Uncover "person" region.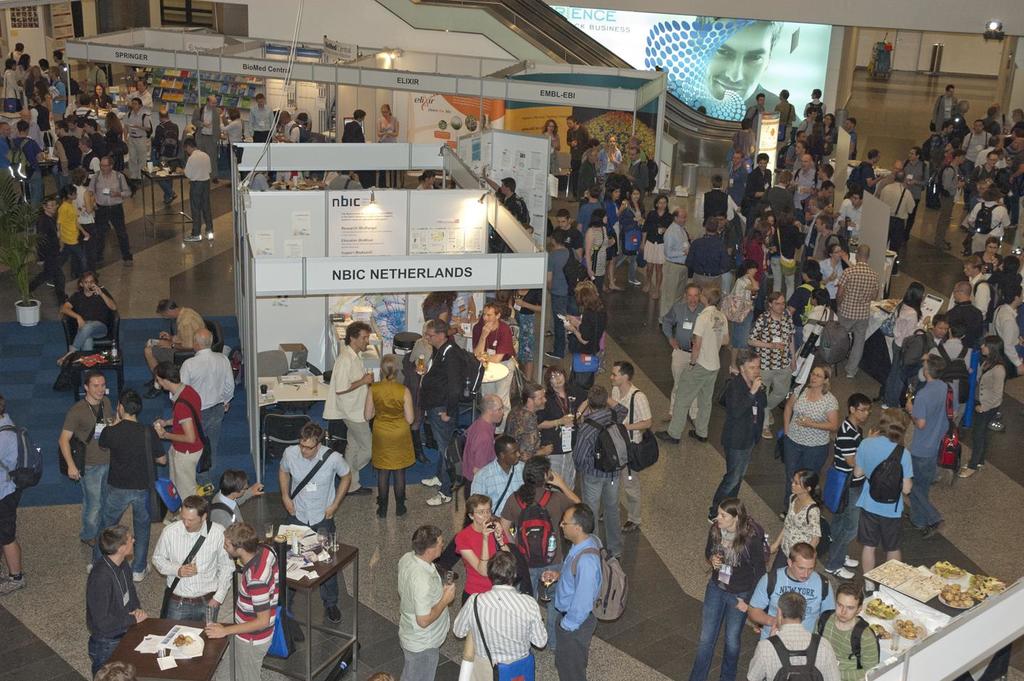
Uncovered: [656, 286, 731, 444].
